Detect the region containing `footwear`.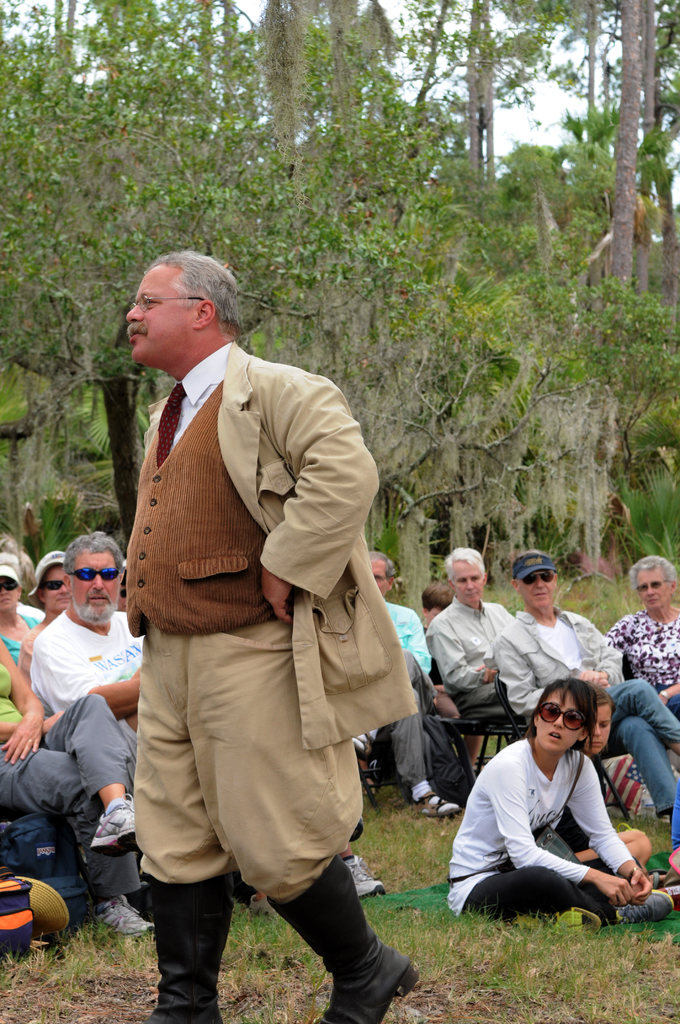
<bbox>91, 893, 150, 937</bbox>.
